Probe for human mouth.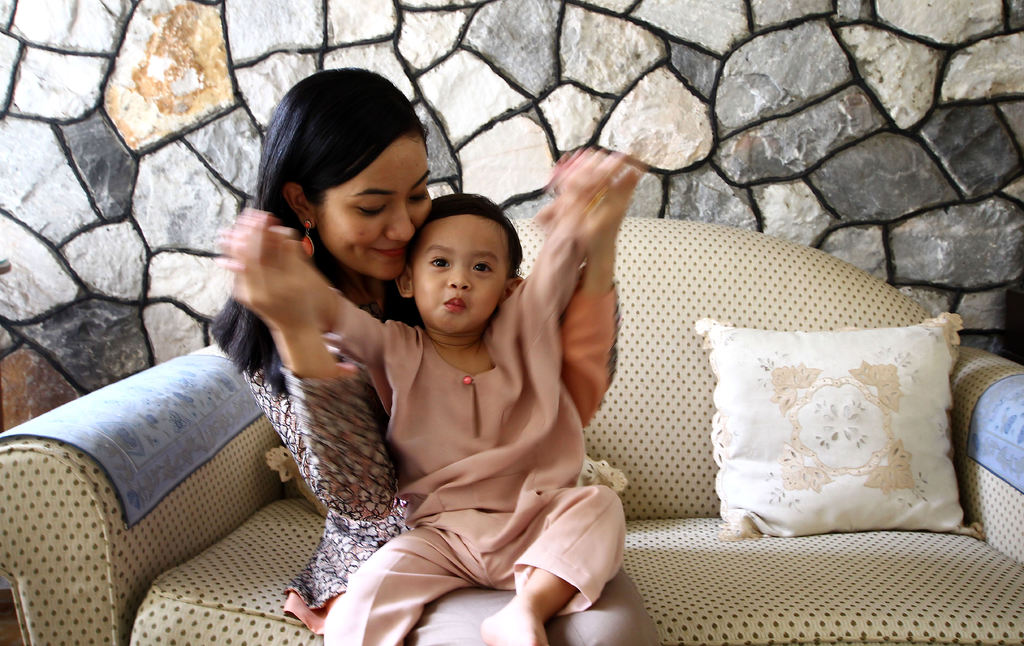
Probe result: (x1=441, y1=296, x2=465, y2=311).
